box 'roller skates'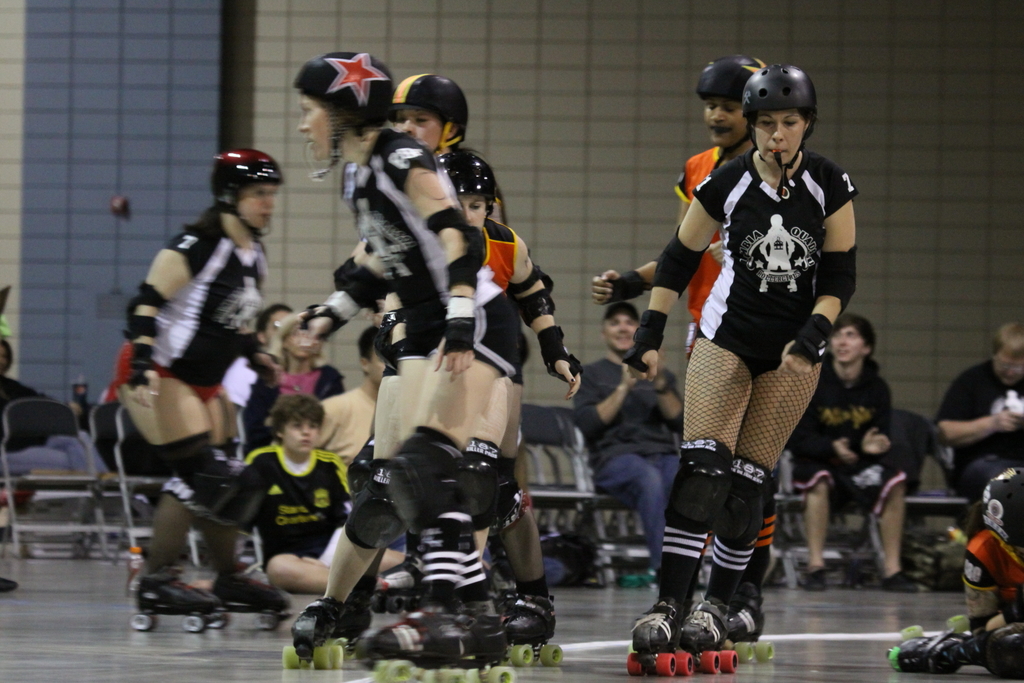
728, 587, 778, 662
